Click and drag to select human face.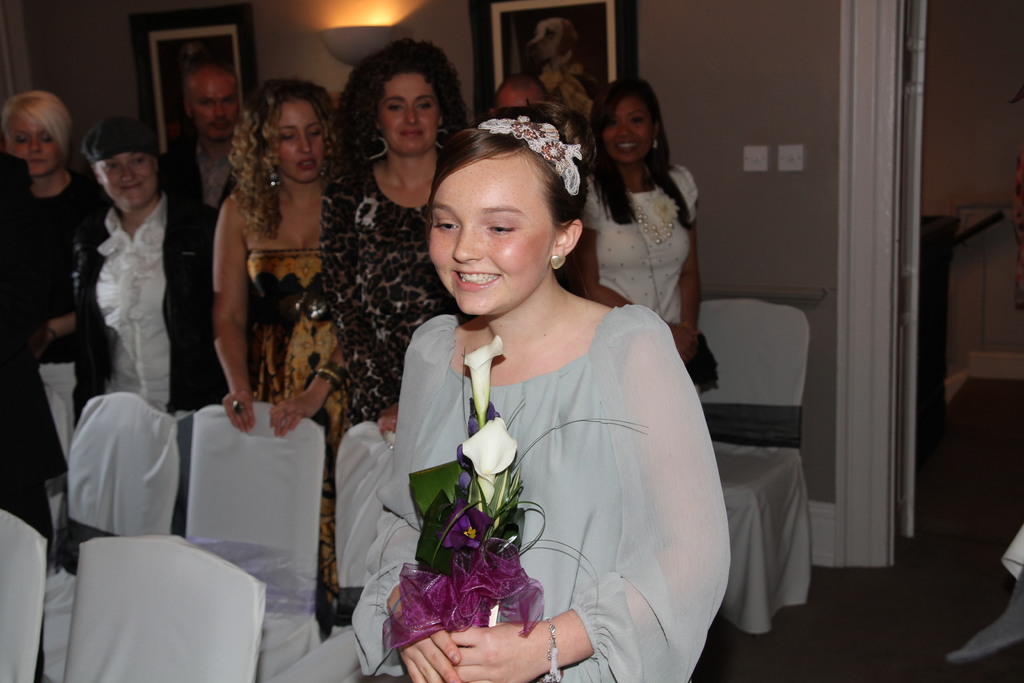
Selection: BBox(186, 70, 236, 138).
